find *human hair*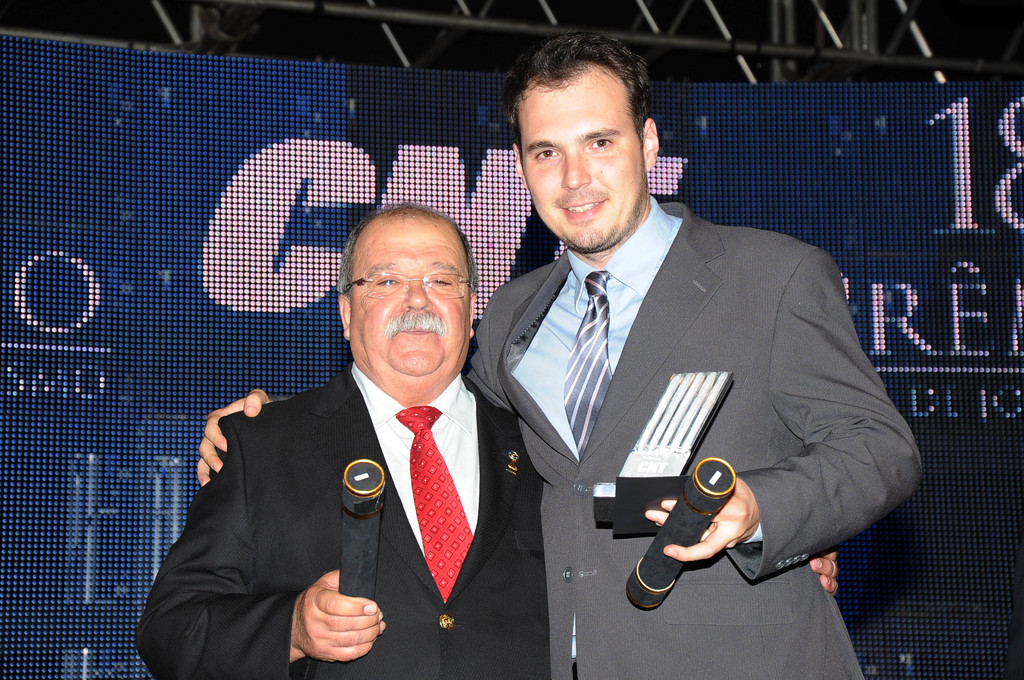
<region>509, 53, 656, 149</region>
